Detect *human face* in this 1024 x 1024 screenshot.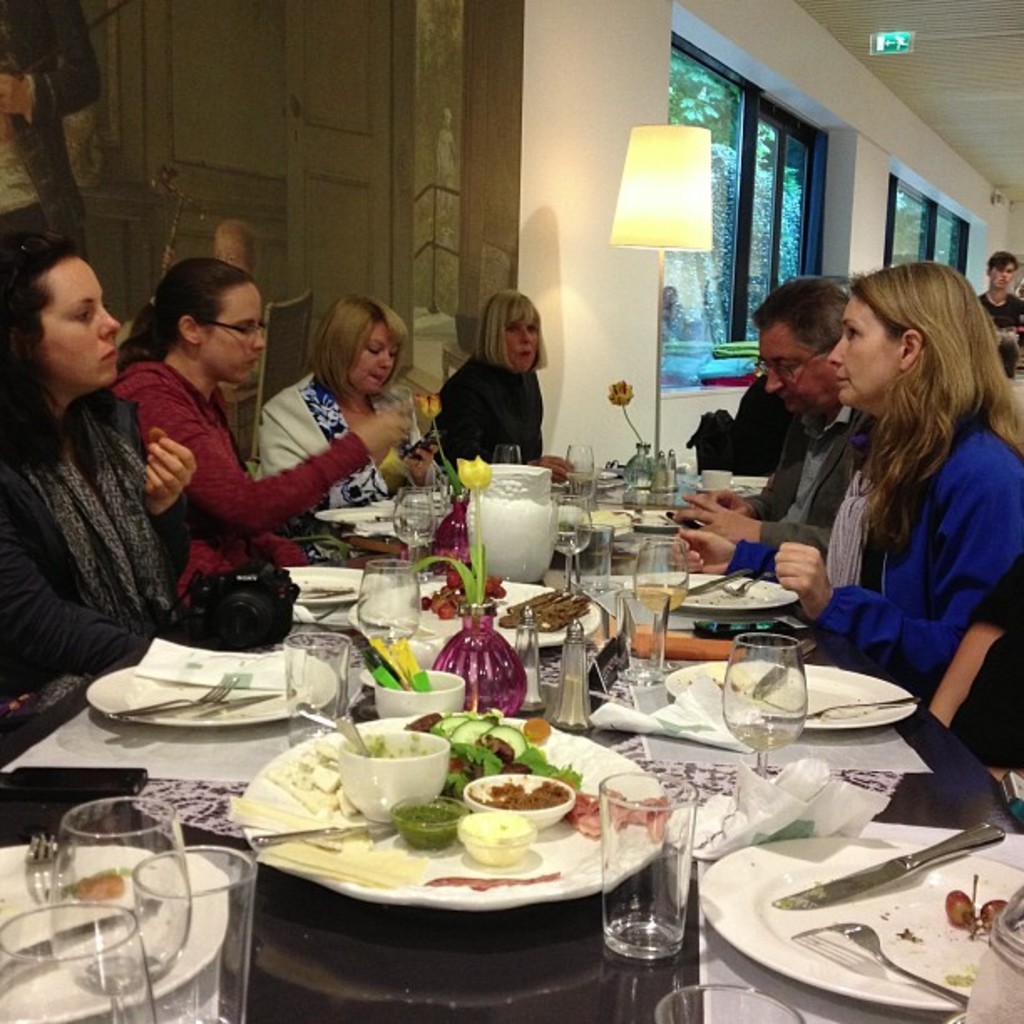
Detection: x1=832, y1=298, x2=897, y2=408.
